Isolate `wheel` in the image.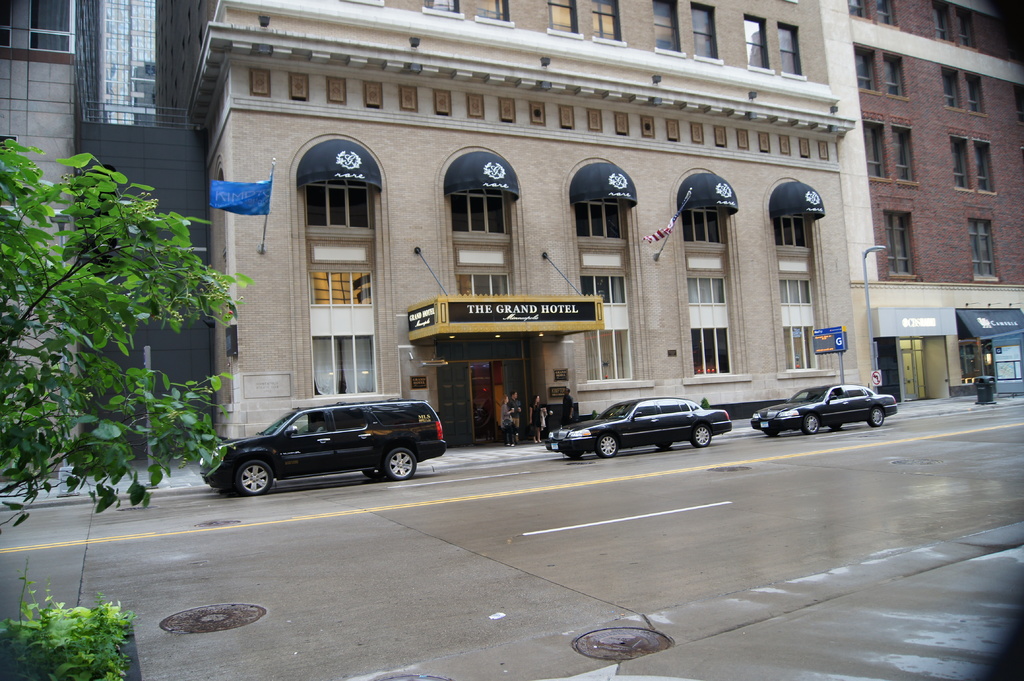
Isolated region: (804,414,822,434).
